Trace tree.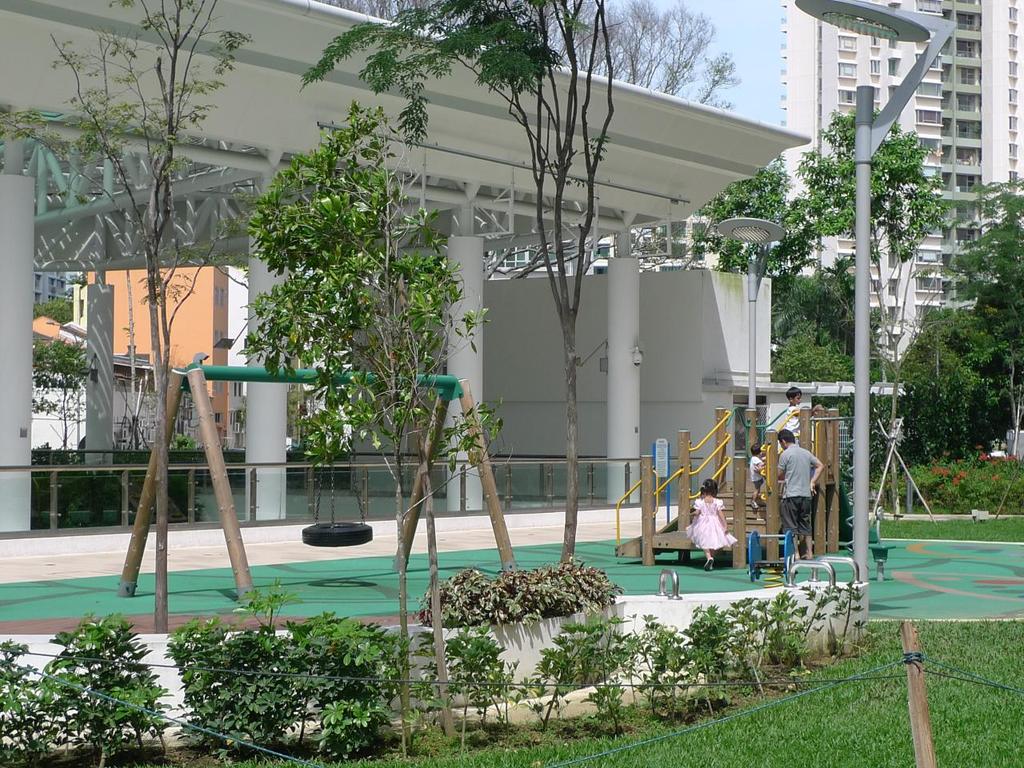
Traced to 952,166,1023,442.
